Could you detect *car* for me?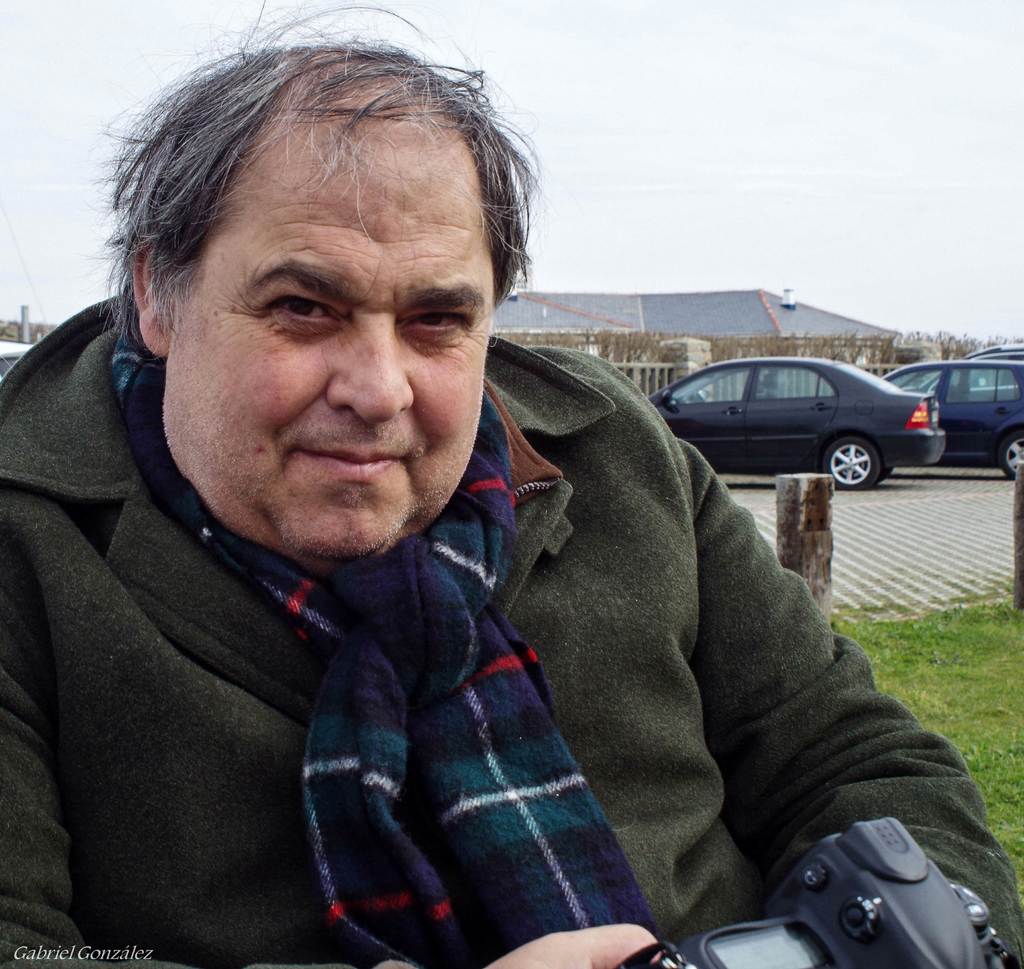
Detection result: pyautogui.locateOnScreen(986, 340, 1023, 358).
